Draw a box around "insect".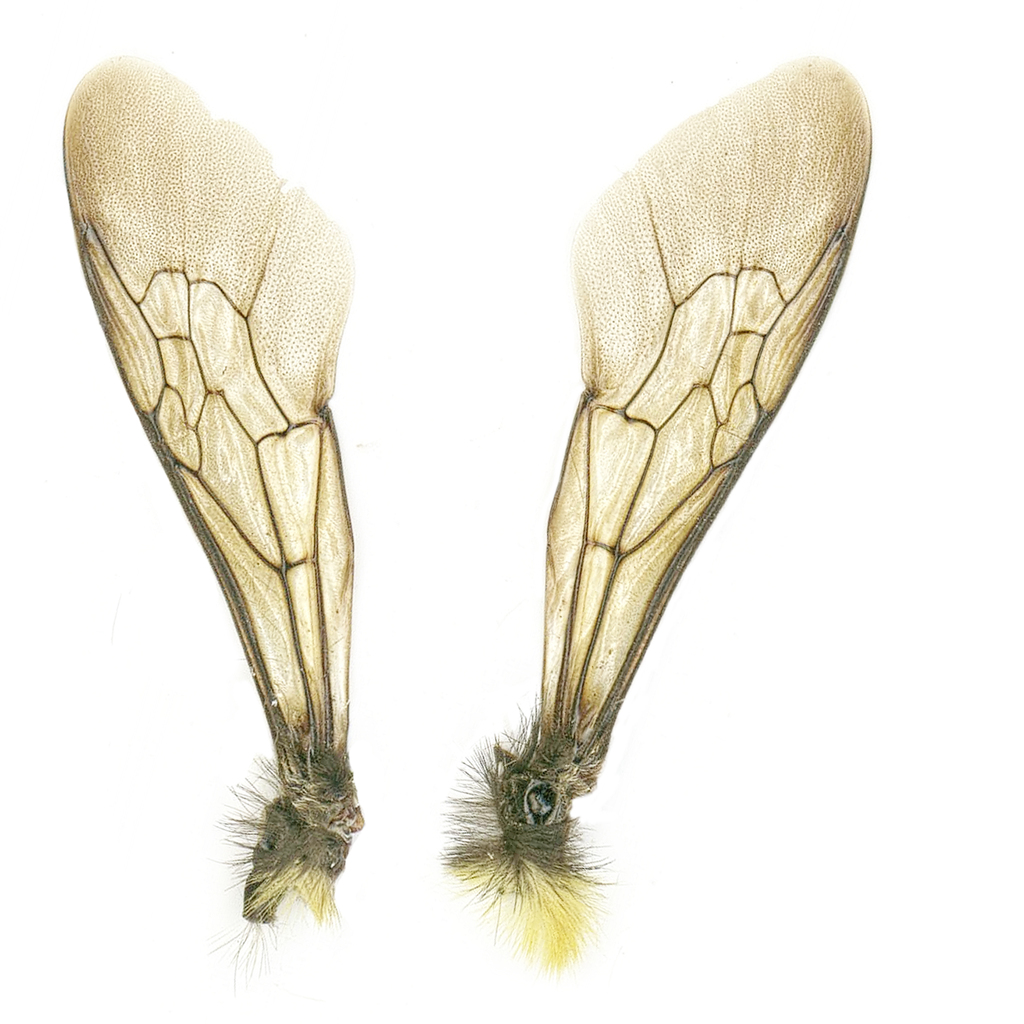
61,60,354,989.
